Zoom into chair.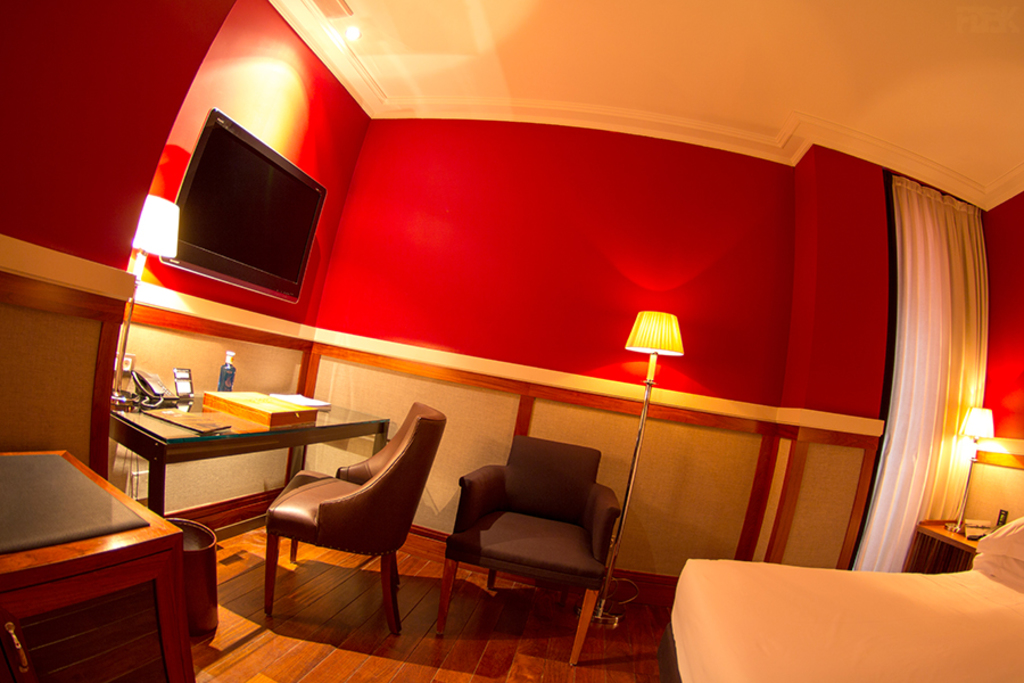
Zoom target: 248/397/436/644.
